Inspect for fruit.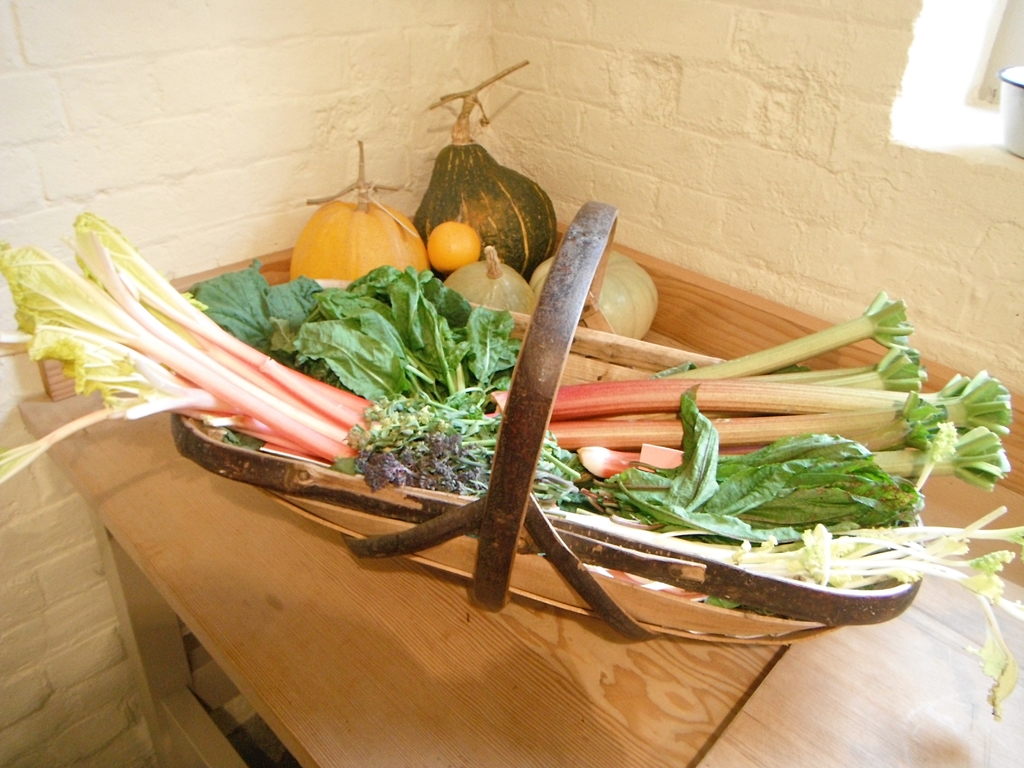
Inspection: rect(444, 241, 541, 315).
